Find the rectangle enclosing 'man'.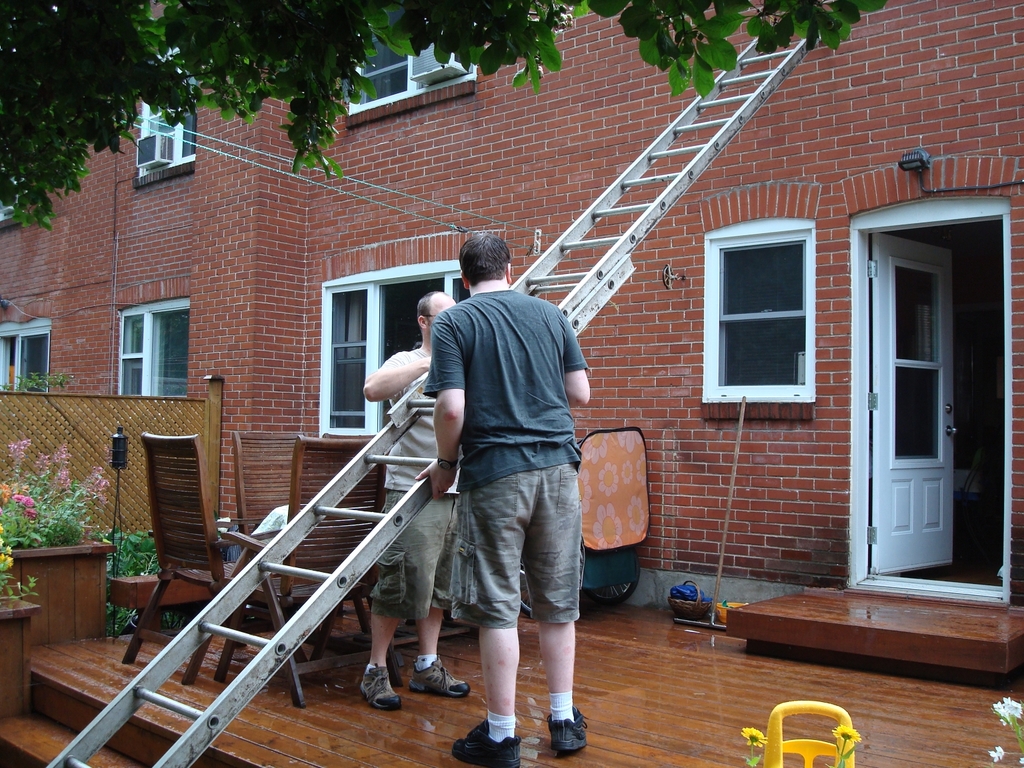
[x1=393, y1=226, x2=595, y2=741].
